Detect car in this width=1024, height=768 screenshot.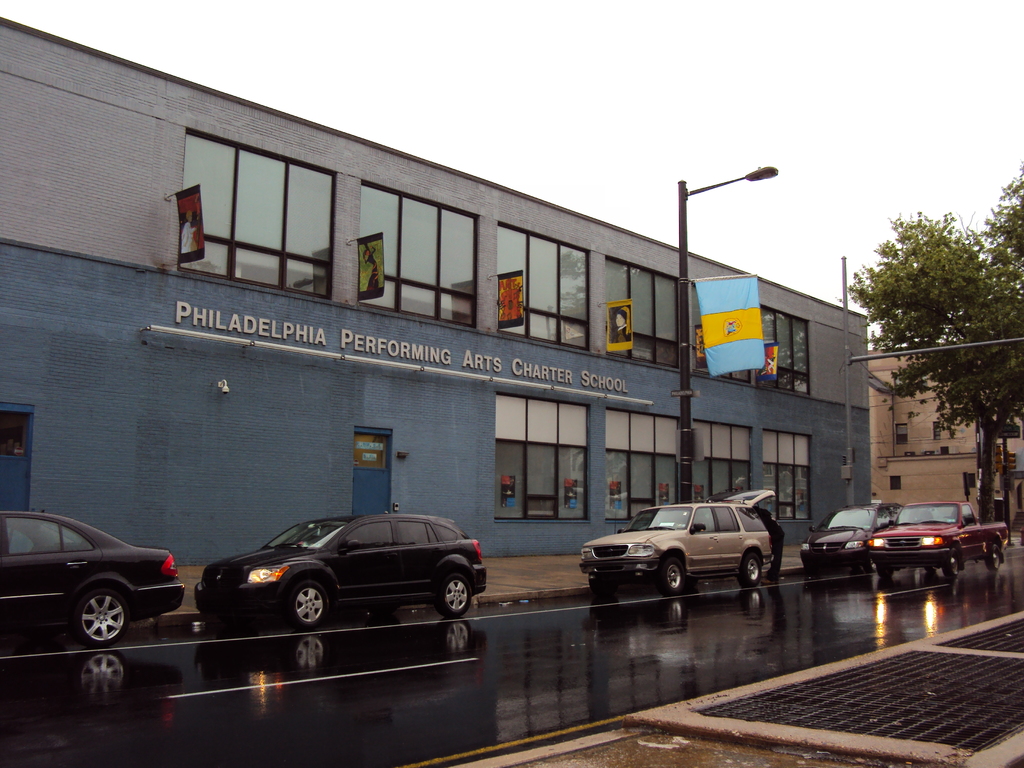
Detection: x1=580 y1=483 x2=785 y2=597.
